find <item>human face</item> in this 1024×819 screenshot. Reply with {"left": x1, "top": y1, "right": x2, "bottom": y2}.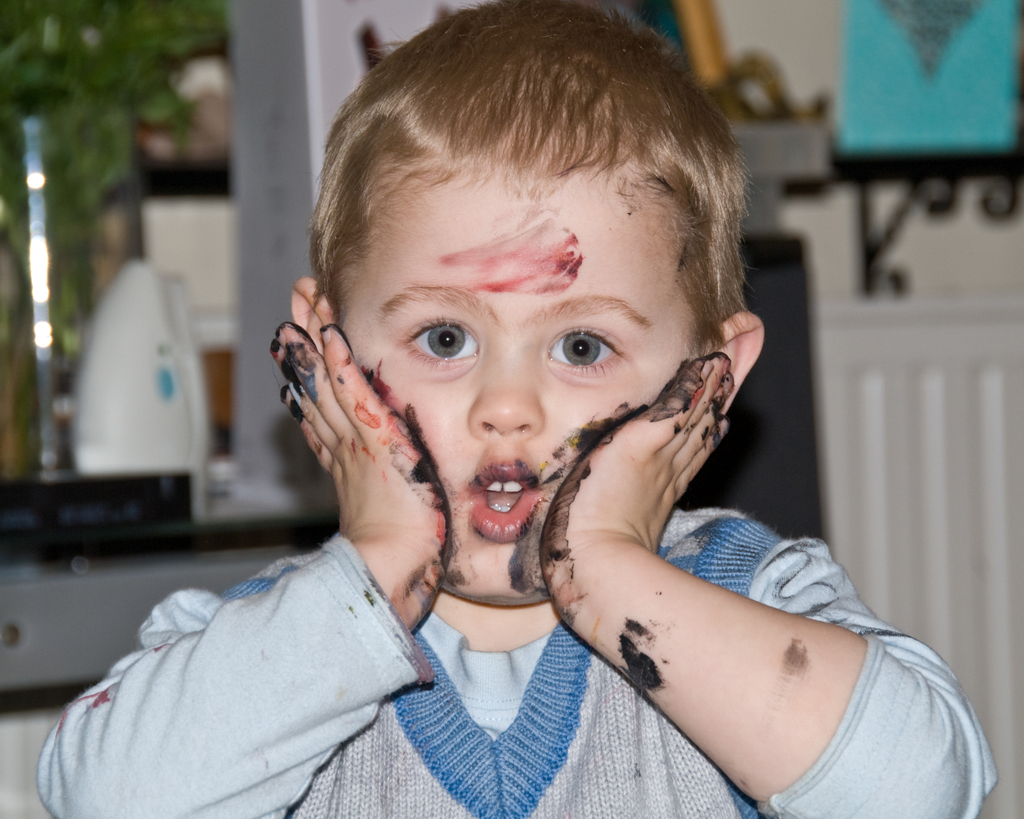
{"left": 335, "top": 176, "right": 690, "bottom": 601}.
